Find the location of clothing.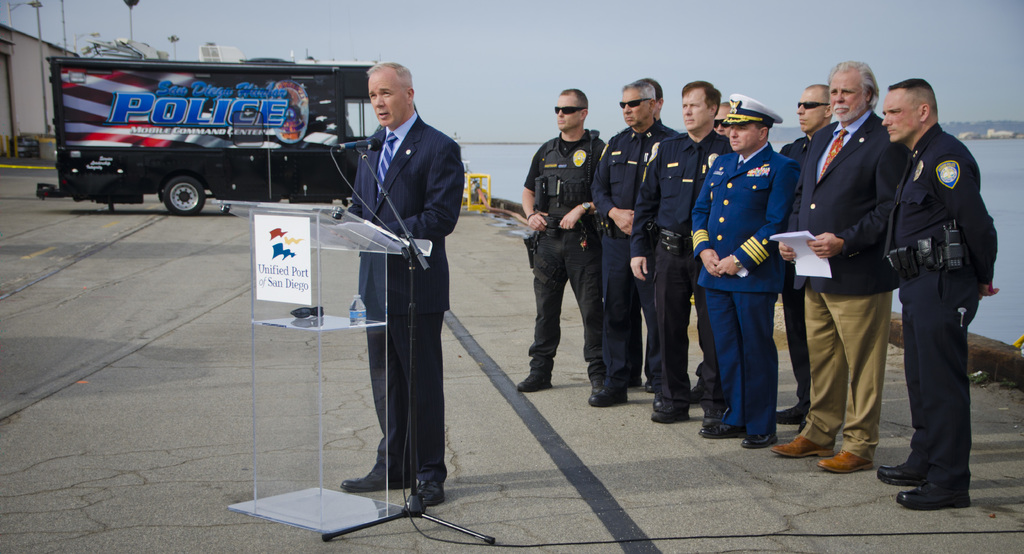
Location: Rect(694, 140, 799, 442).
